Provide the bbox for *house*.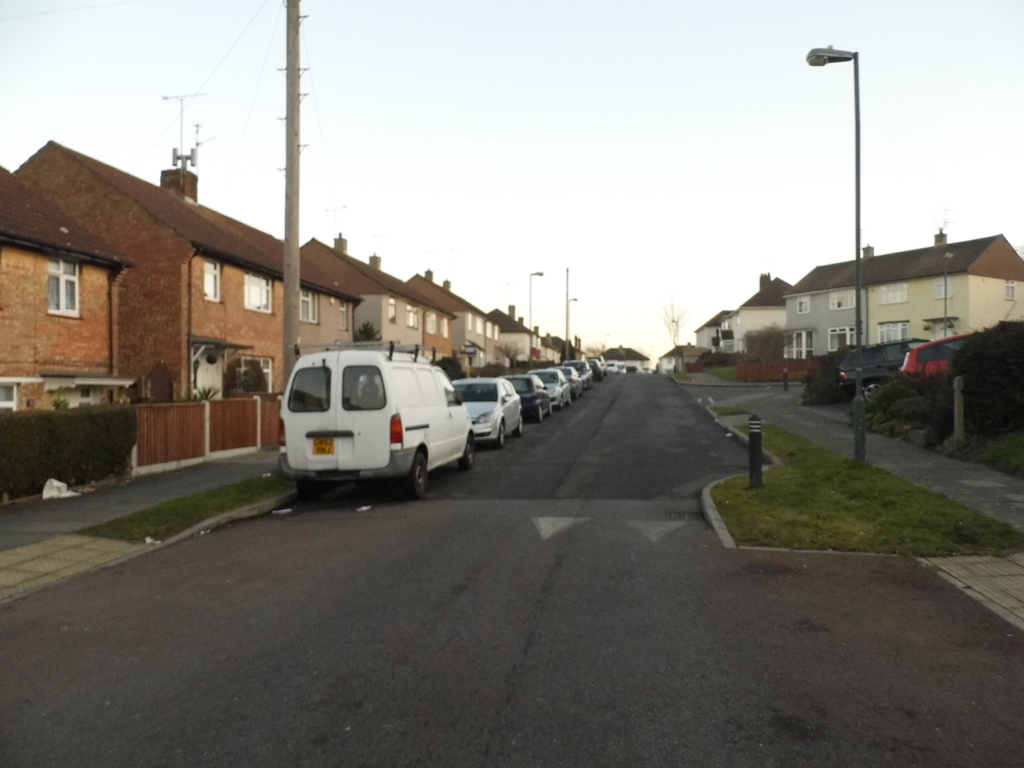
{"x1": 6, "y1": 141, "x2": 337, "y2": 399}.
